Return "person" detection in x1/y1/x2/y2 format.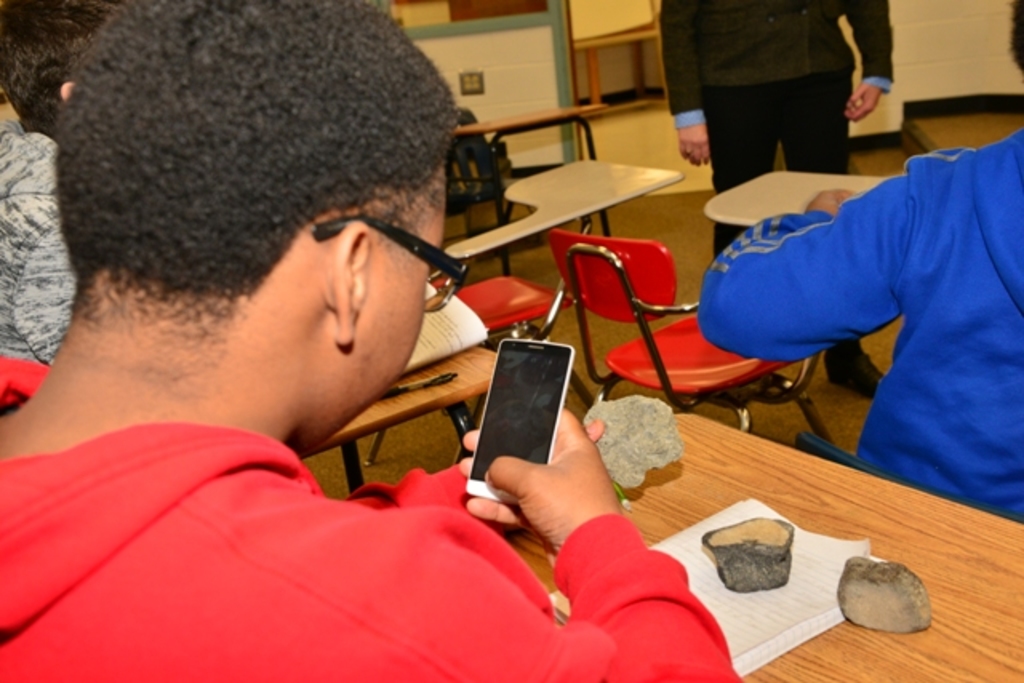
0/58/85/398.
